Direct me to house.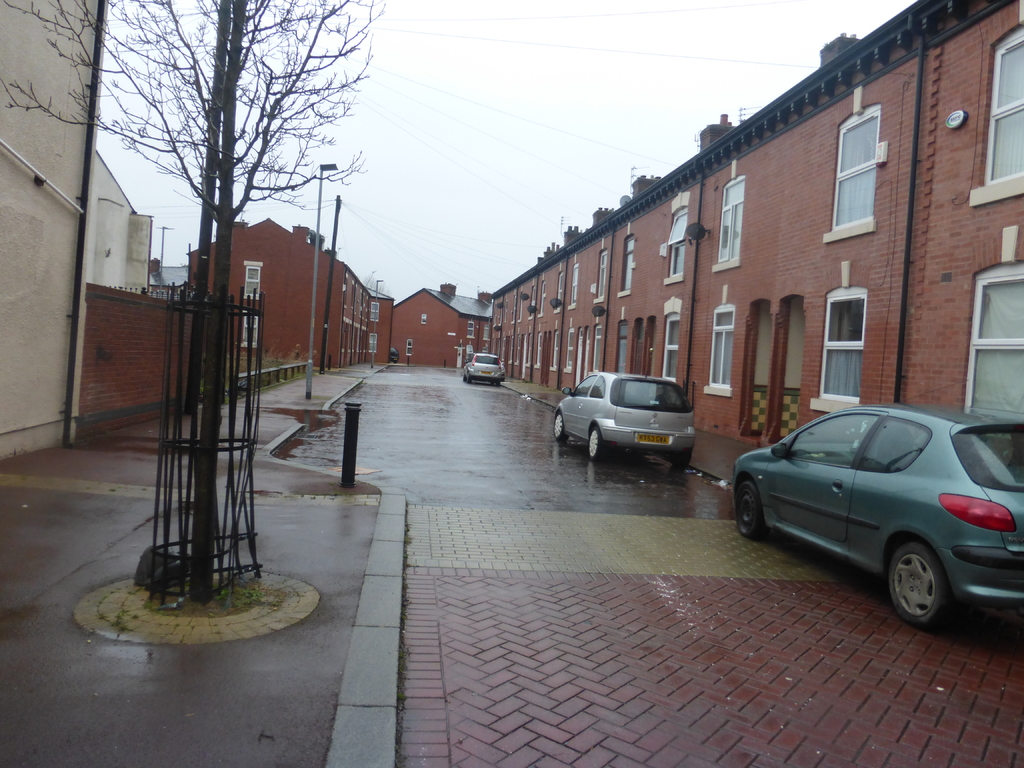
Direction: bbox=(557, 239, 601, 396).
